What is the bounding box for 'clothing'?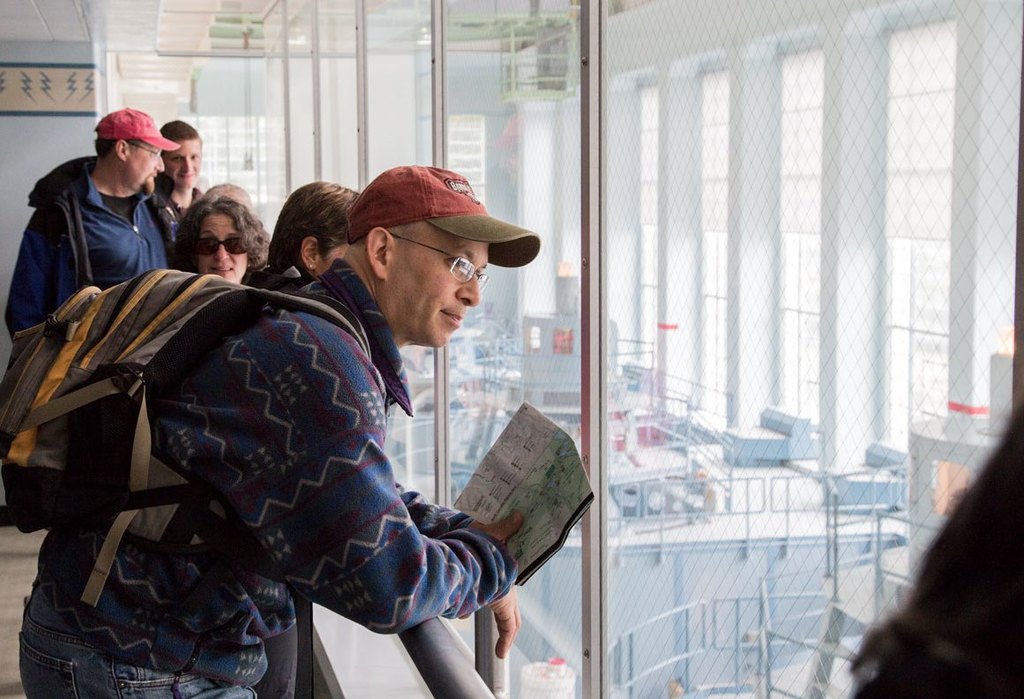
<region>14, 232, 520, 688</region>.
